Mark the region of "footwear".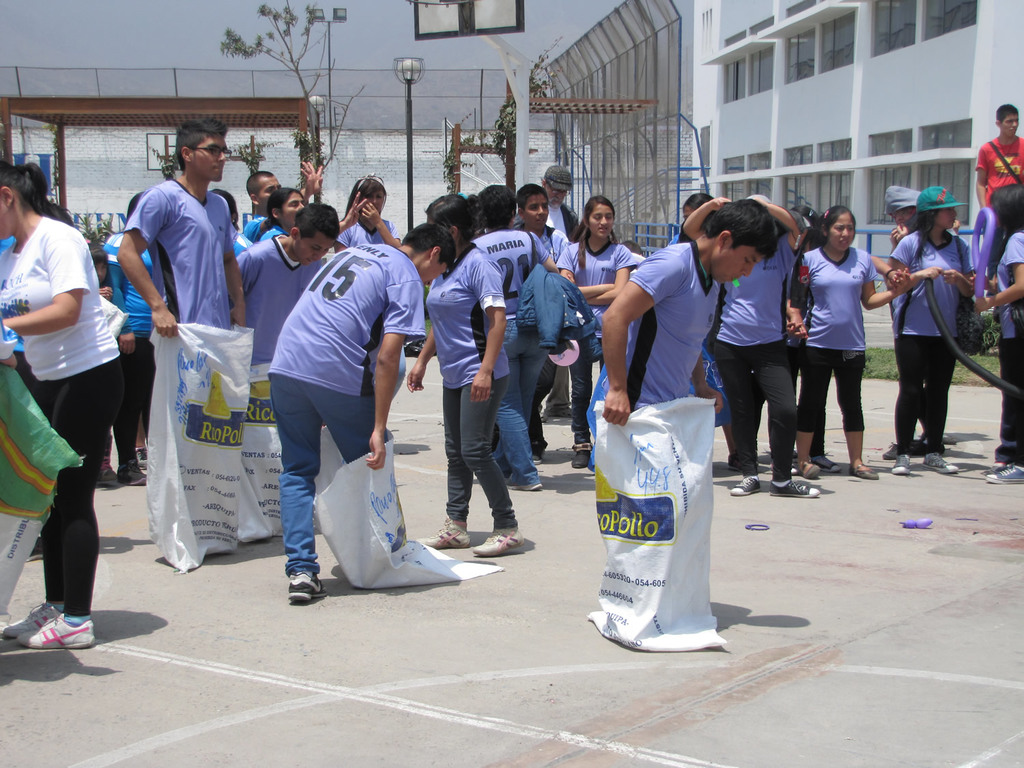
Region: Rect(135, 441, 149, 469).
